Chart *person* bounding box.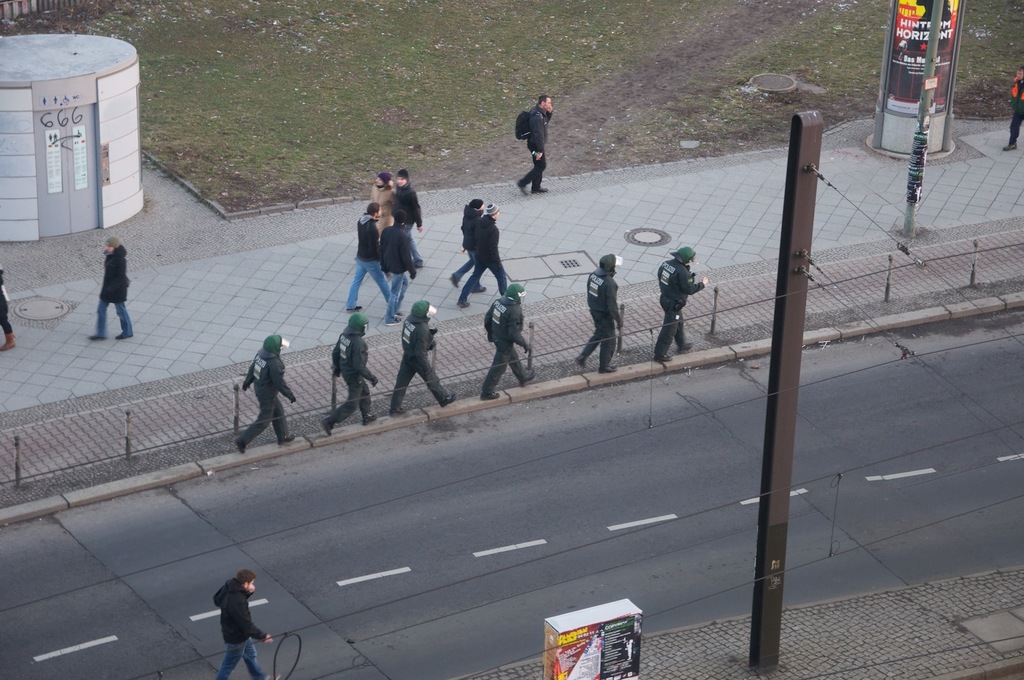
Charted: bbox(513, 93, 556, 197).
